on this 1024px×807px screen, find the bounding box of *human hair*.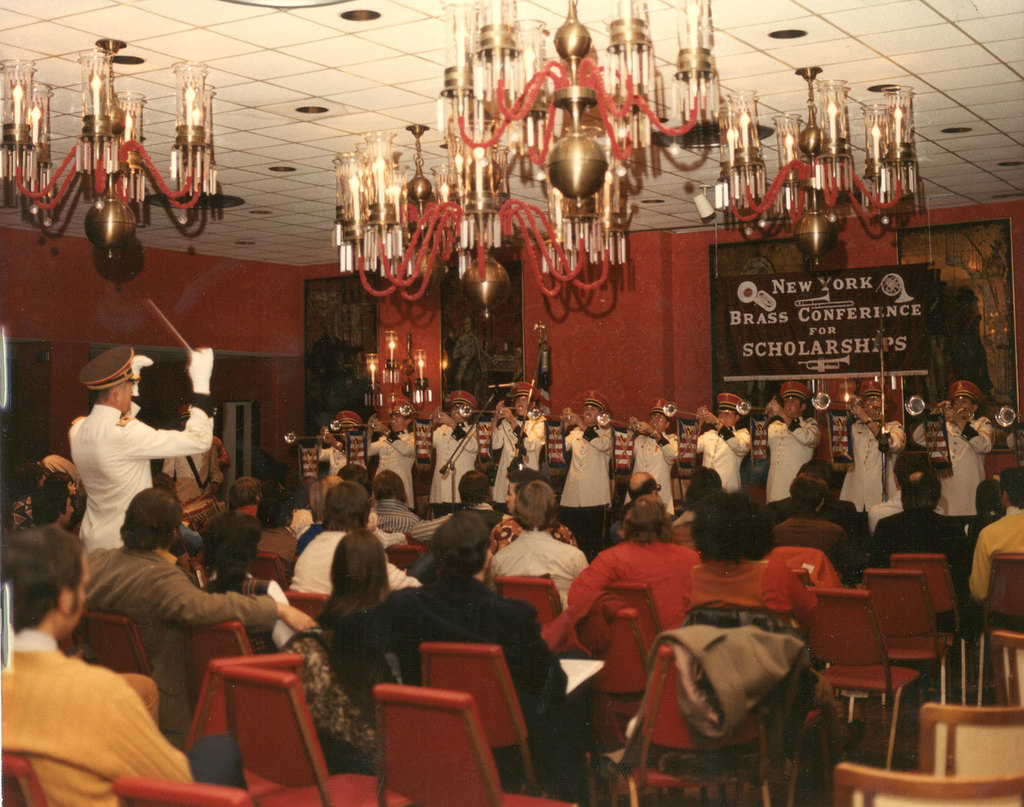
Bounding box: <box>898,470,943,512</box>.
